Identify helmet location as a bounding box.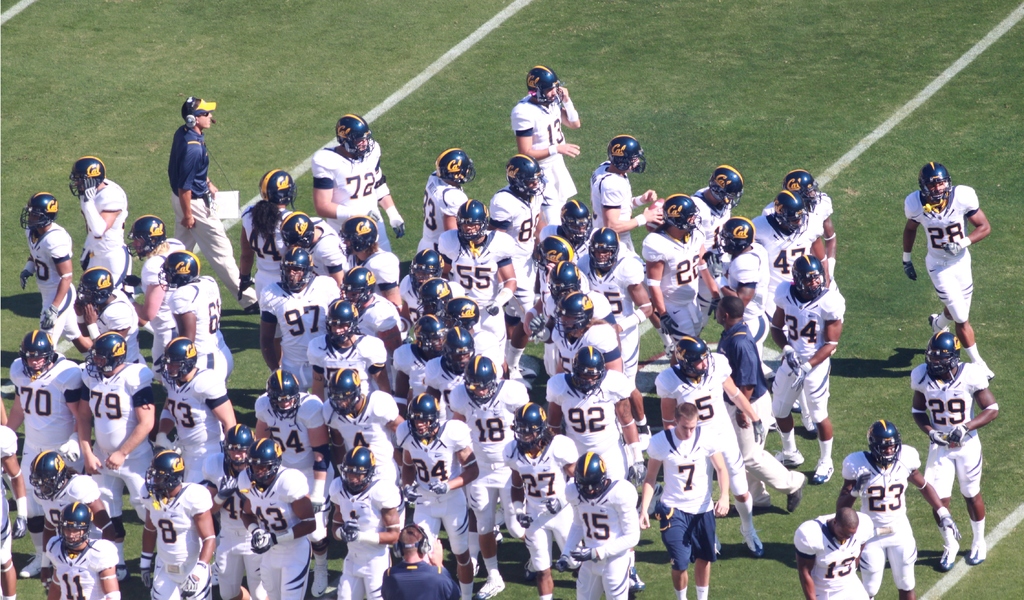
bbox=[16, 329, 54, 376].
